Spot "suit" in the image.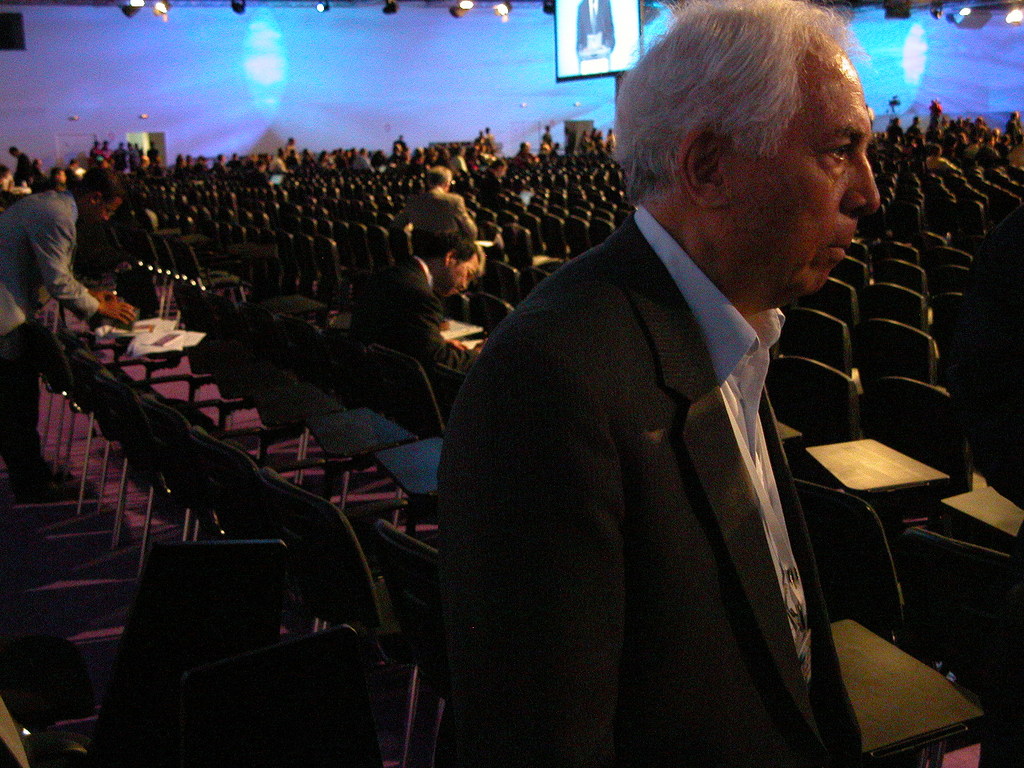
"suit" found at rect(358, 258, 477, 389).
